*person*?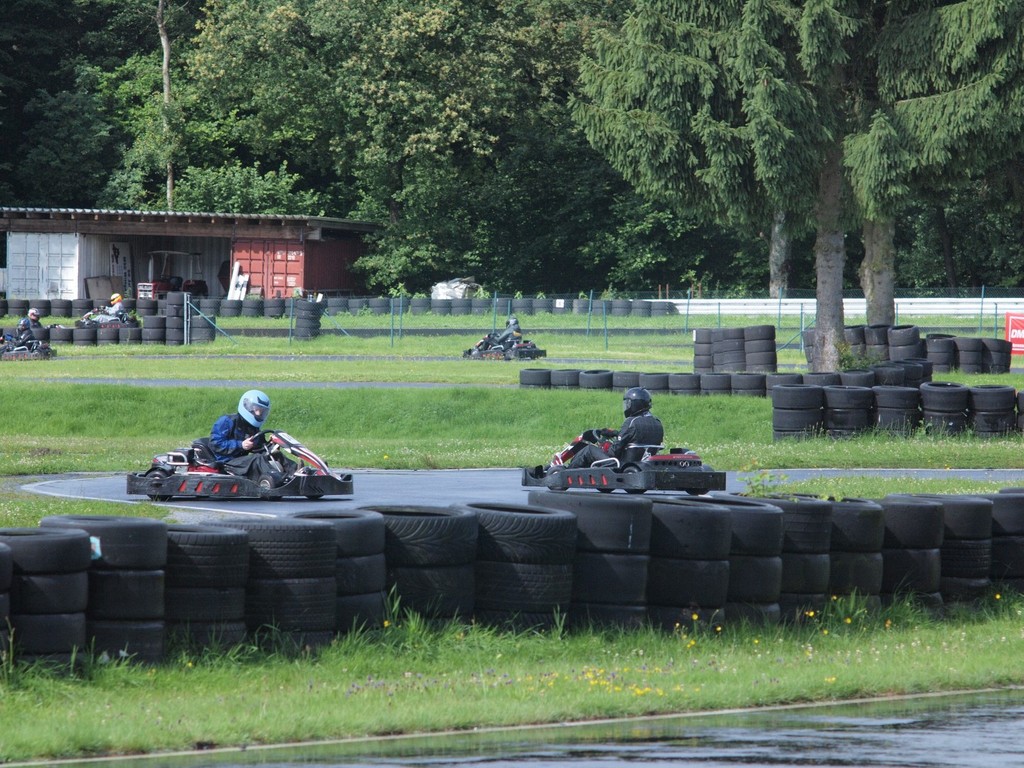
(86,291,134,331)
